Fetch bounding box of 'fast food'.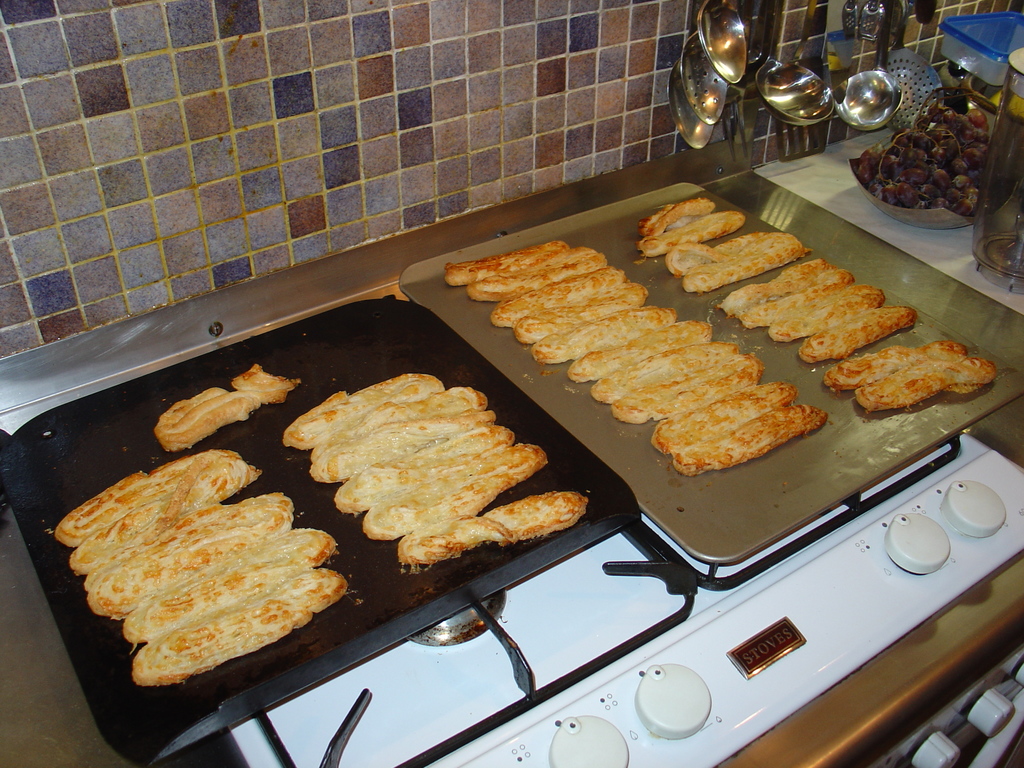
Bbox: region(79, 495, 293, 620).
